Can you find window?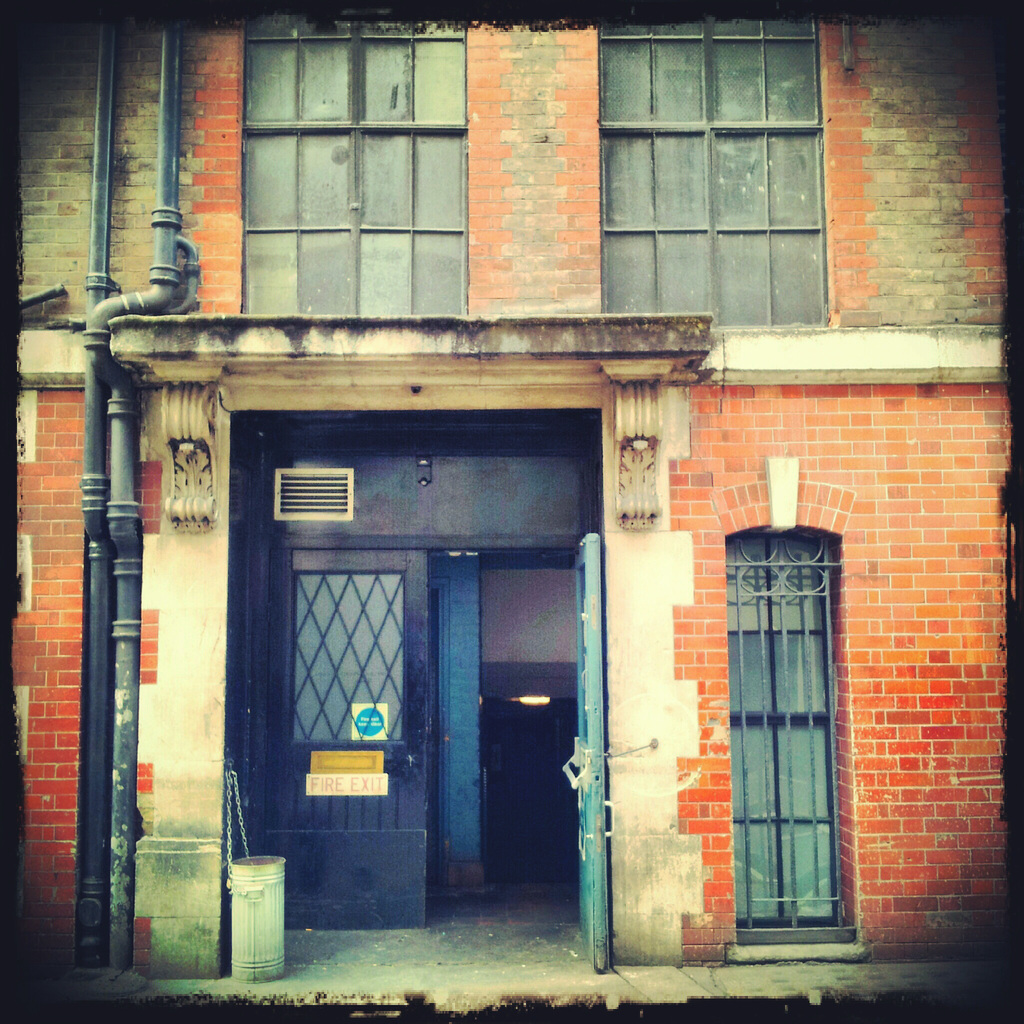
Yes, bounding box: bbox=[717, 522, 838, 945].
